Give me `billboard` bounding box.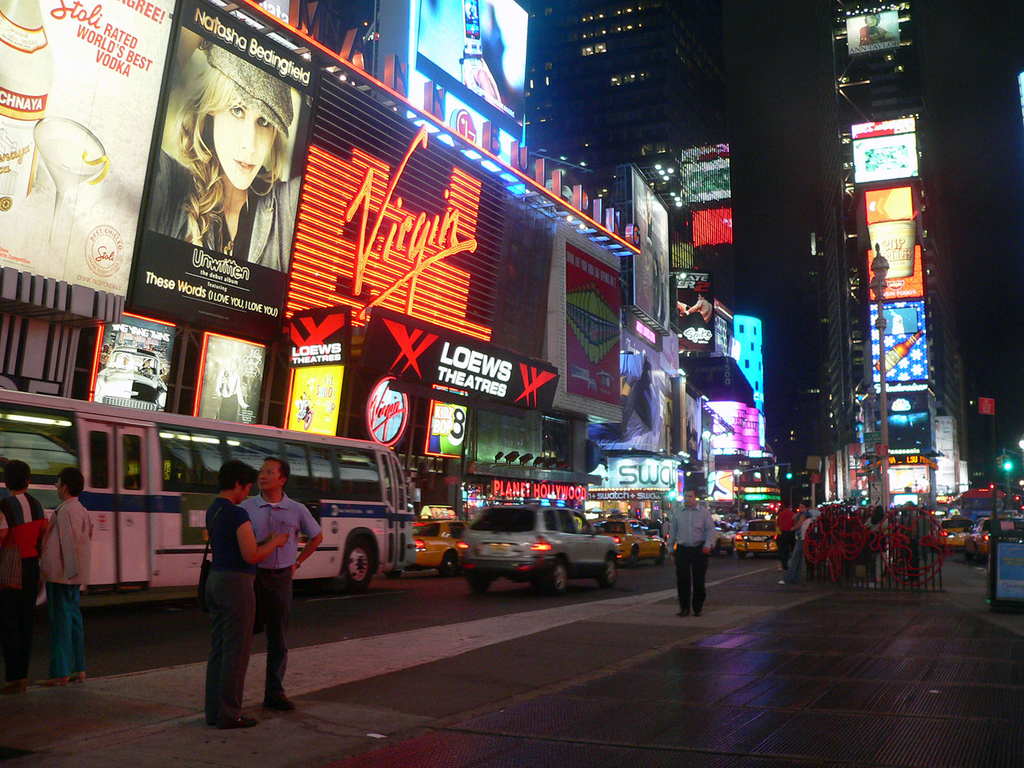
<box>869,394,921,460</box>.
